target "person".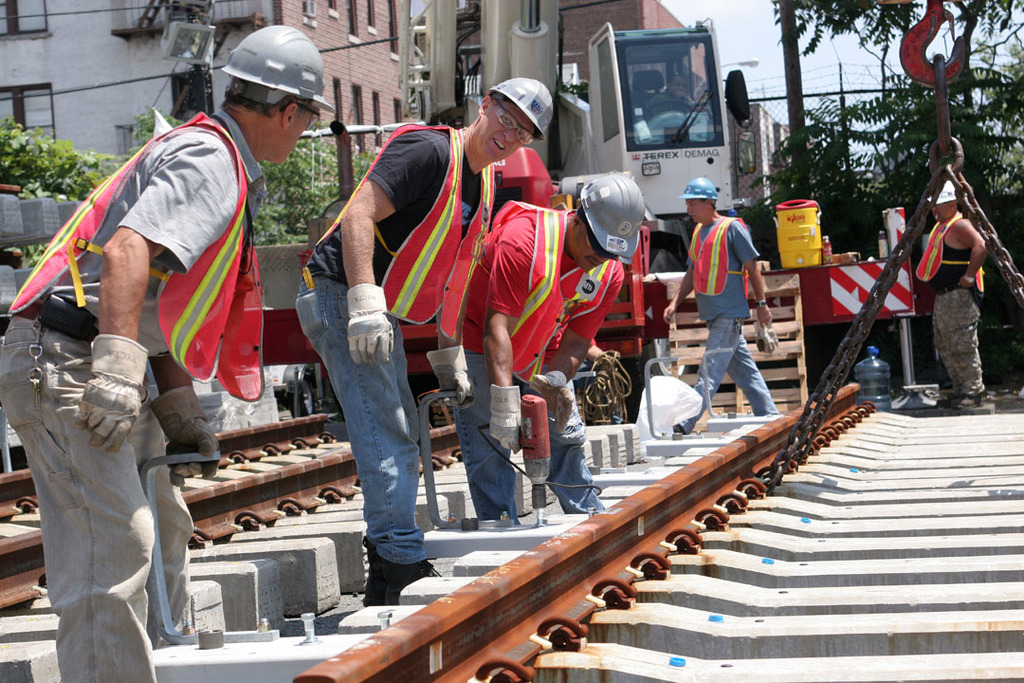
Target region: select_region(0, 24, 334, 682).
